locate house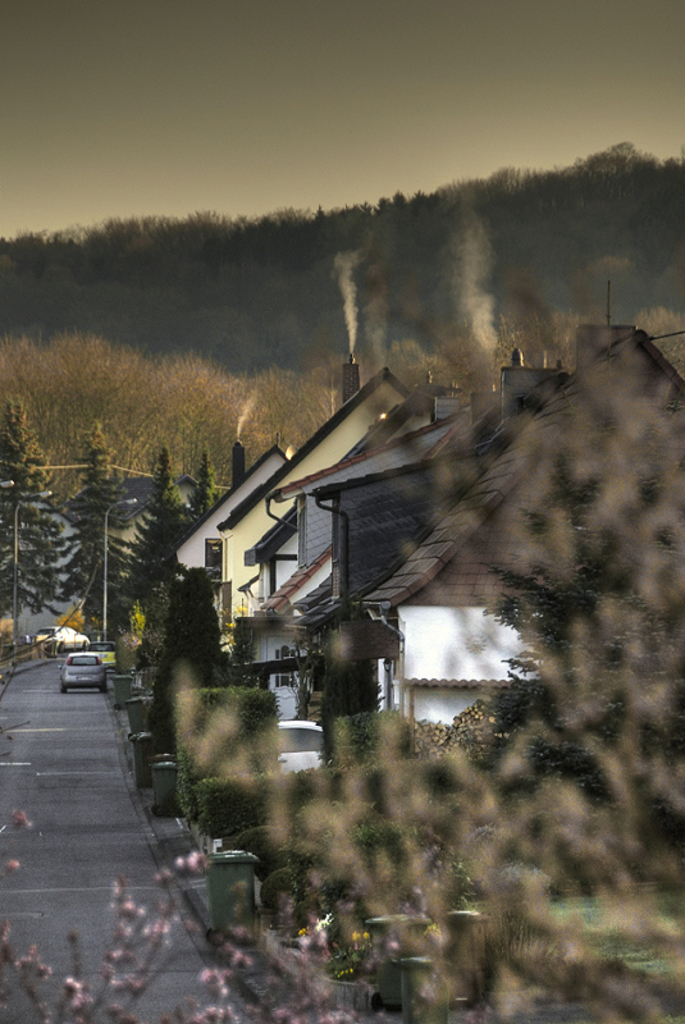
207/366/430/639
